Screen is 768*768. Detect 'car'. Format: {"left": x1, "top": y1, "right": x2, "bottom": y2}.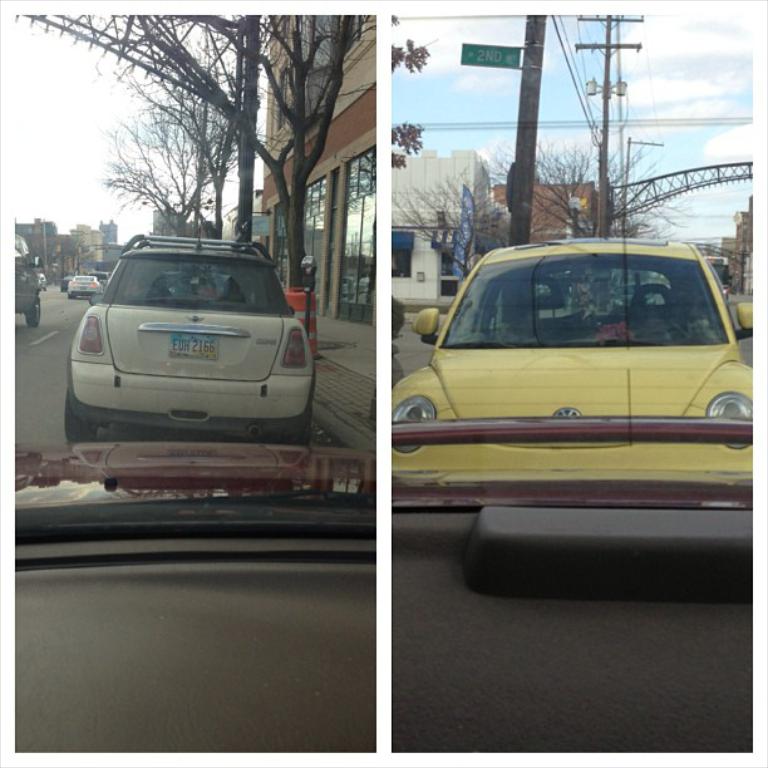
{"left": 13, "top": 442, "right": 375, "bottom": 753}.
